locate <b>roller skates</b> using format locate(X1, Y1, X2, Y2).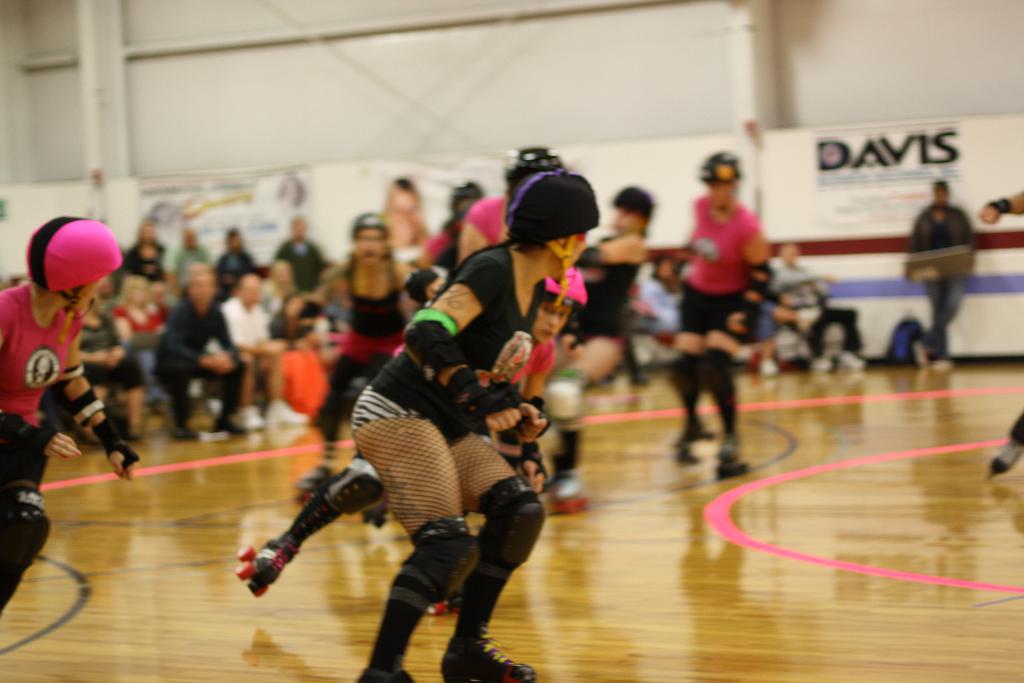
locate(991, 436, 1023, 477).
